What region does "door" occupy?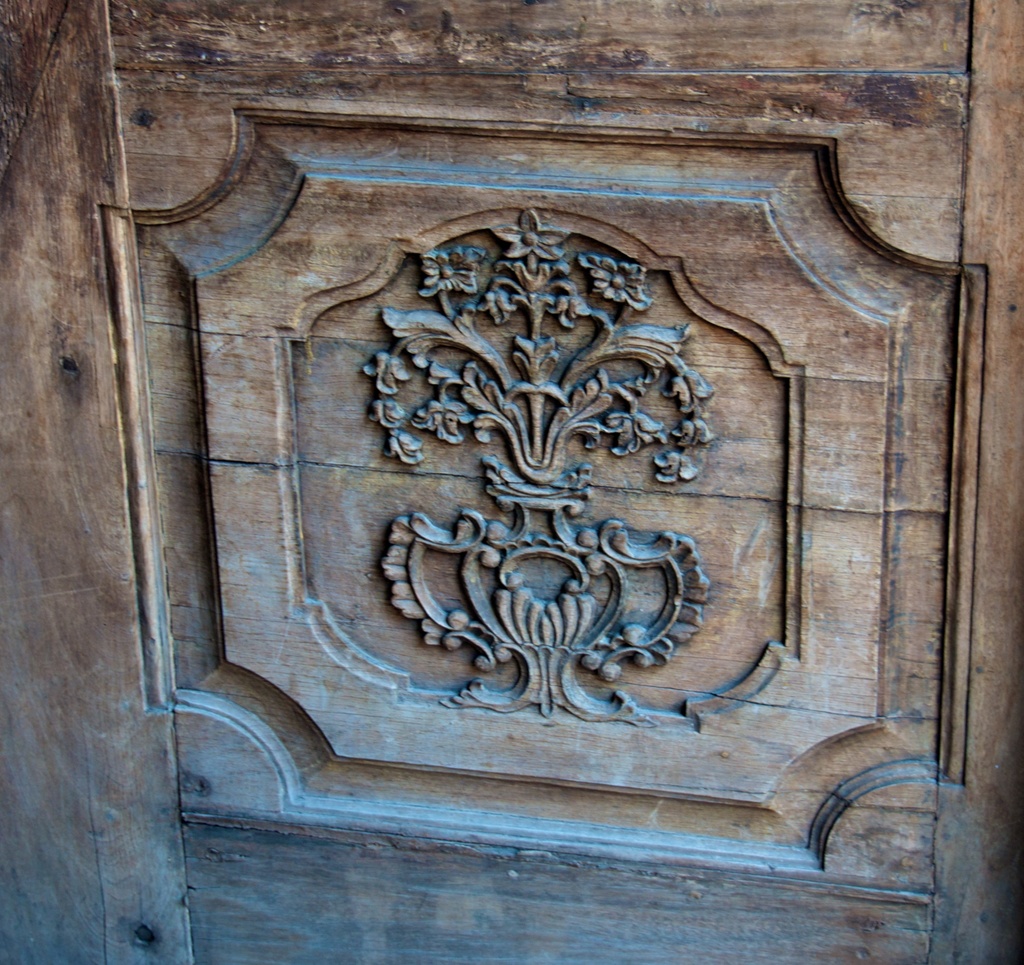
l=0, t=0, r=1023, b=964.
